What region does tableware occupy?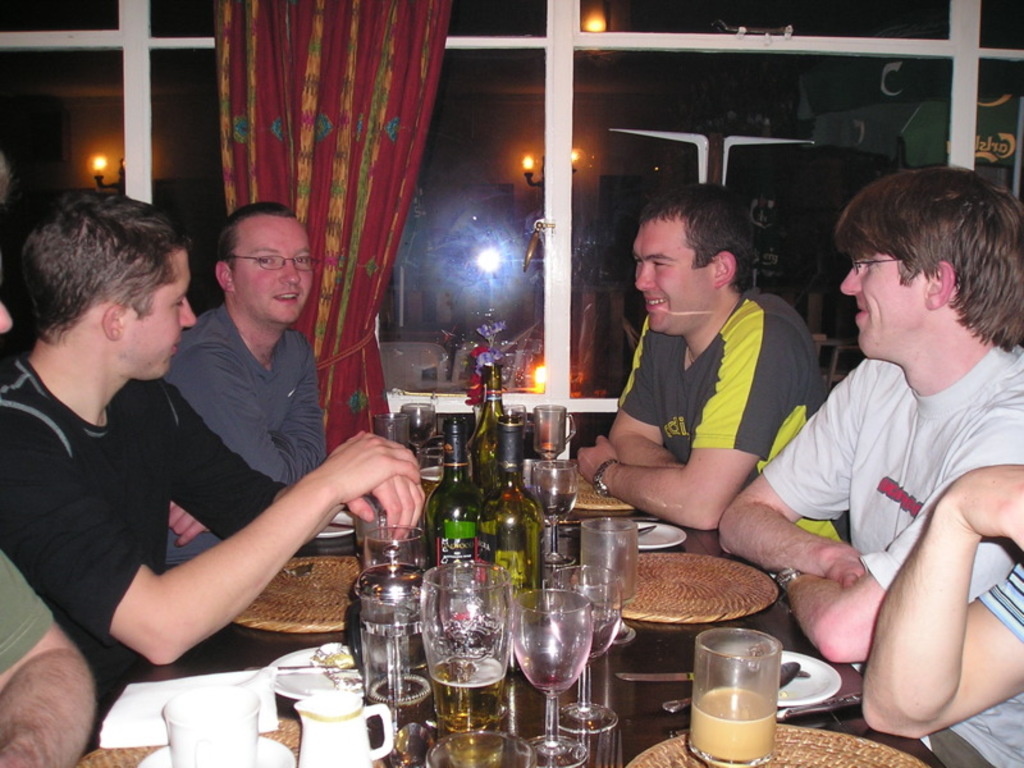
pyautogui.locateOnScreen(718, 645, 838, 713).
